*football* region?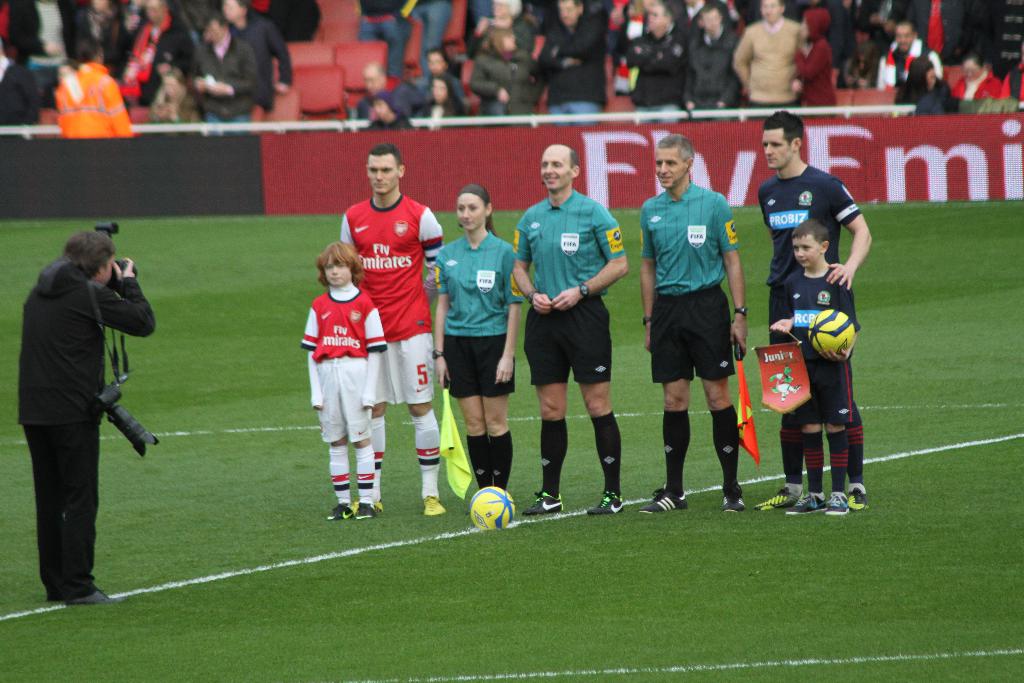
left=810, top=306, right=858, bottom=356
